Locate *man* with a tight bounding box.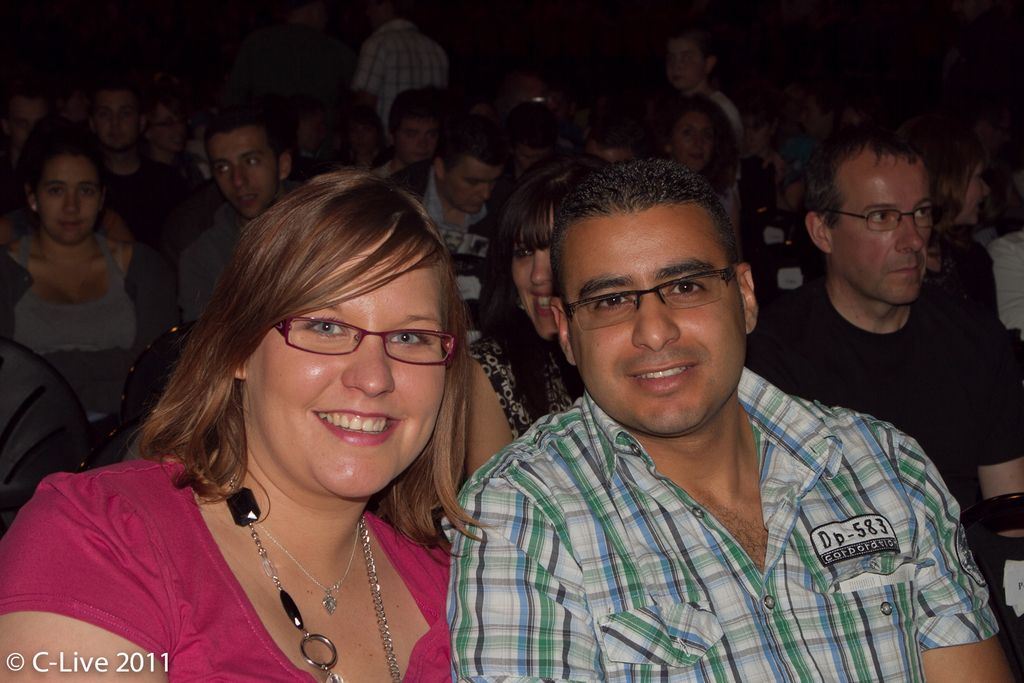
box(346, 0, 486, 185).
